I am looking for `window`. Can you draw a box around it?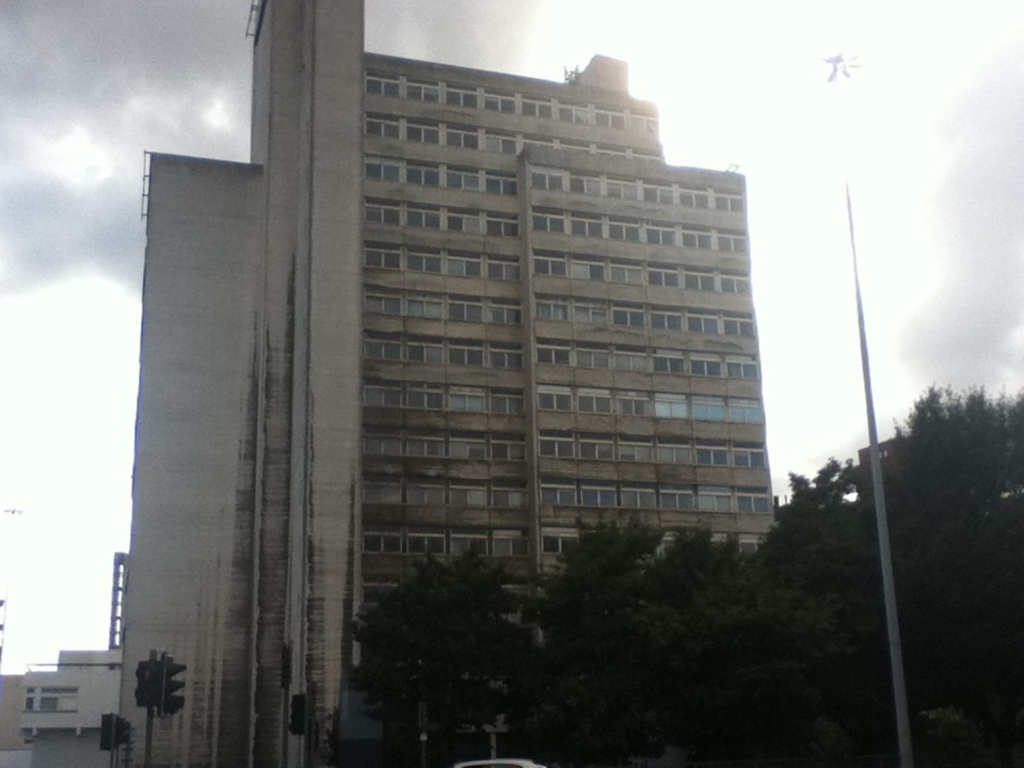
Sure, the bounding box is 532:217:567:230.
